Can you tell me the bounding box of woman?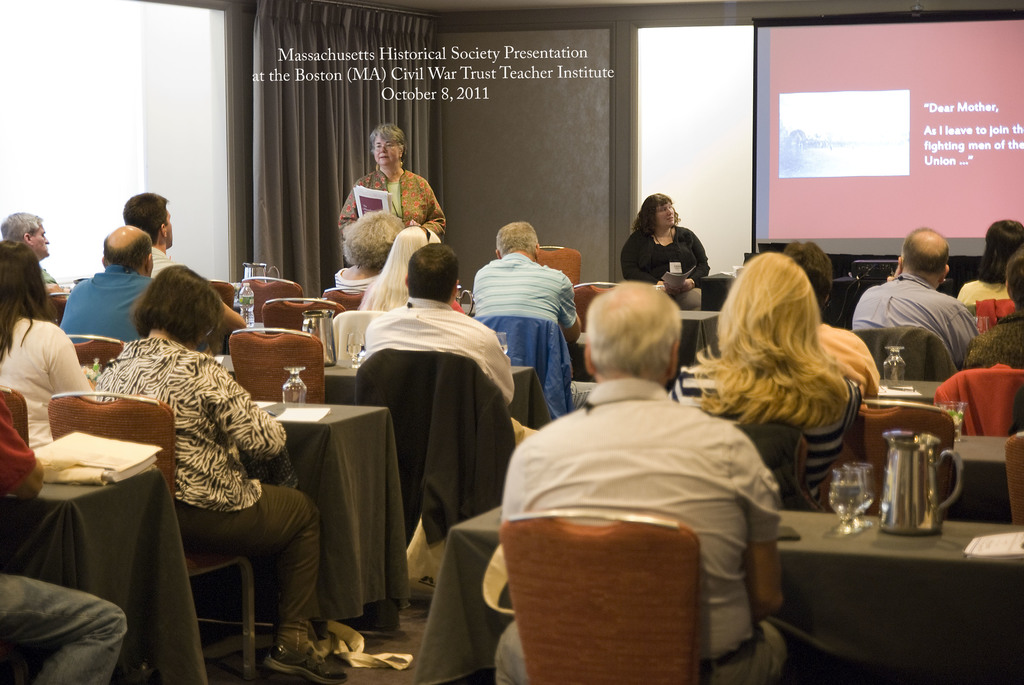
(left=952, top=217, right=1023, bottom=313).
